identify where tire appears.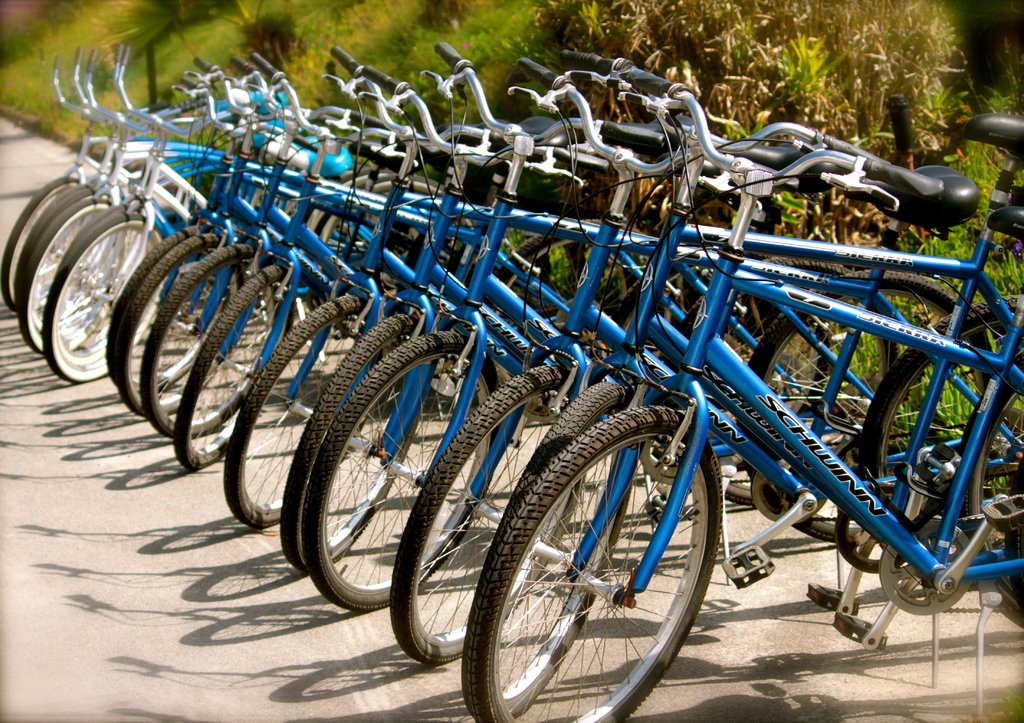
Appears at box(454, 409, 734, 715).
